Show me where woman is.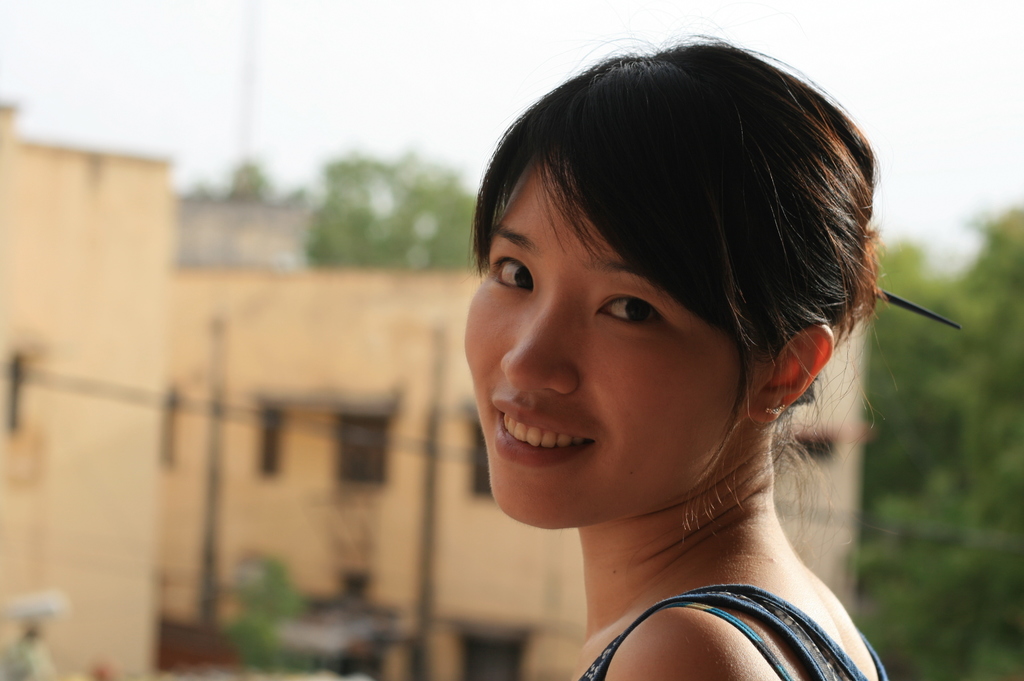
woman is at <bbox>455, 26, 896, 680</bbox>.
